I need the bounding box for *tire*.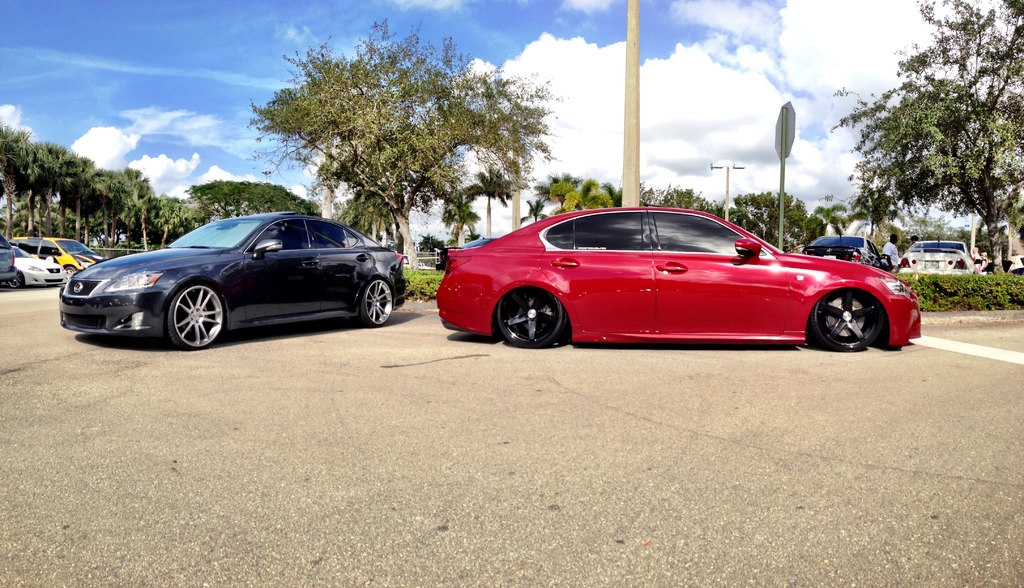
Here it is: (495, 284, 571, 350).
